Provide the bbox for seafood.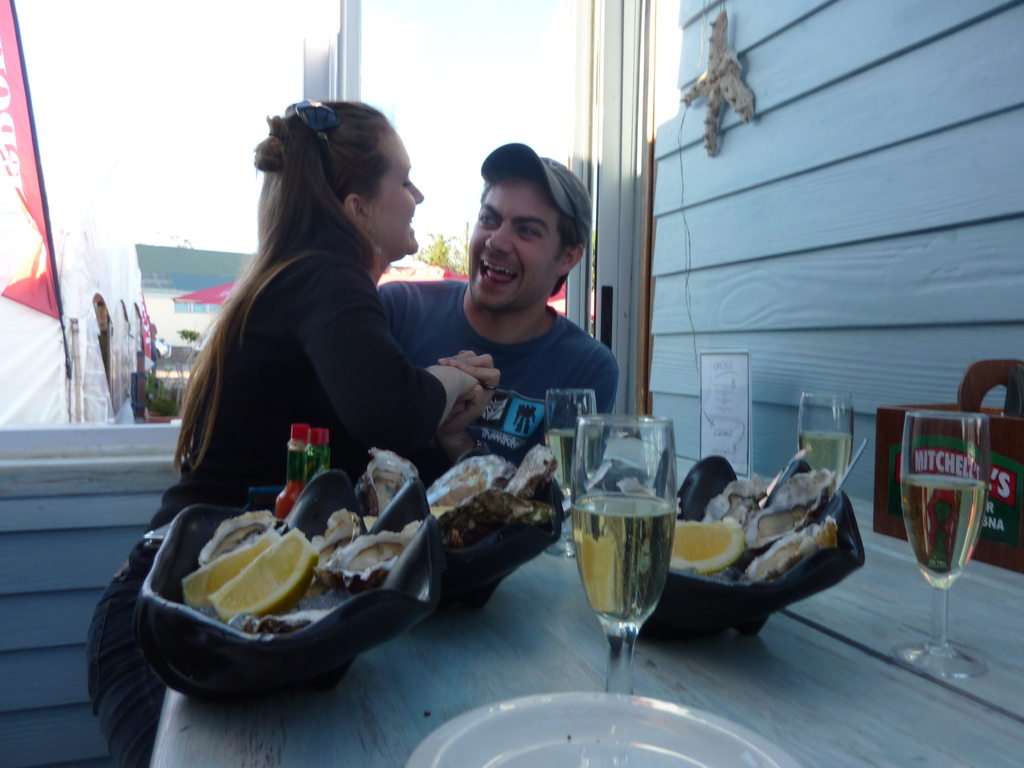
(743, 463, 841, 550).
